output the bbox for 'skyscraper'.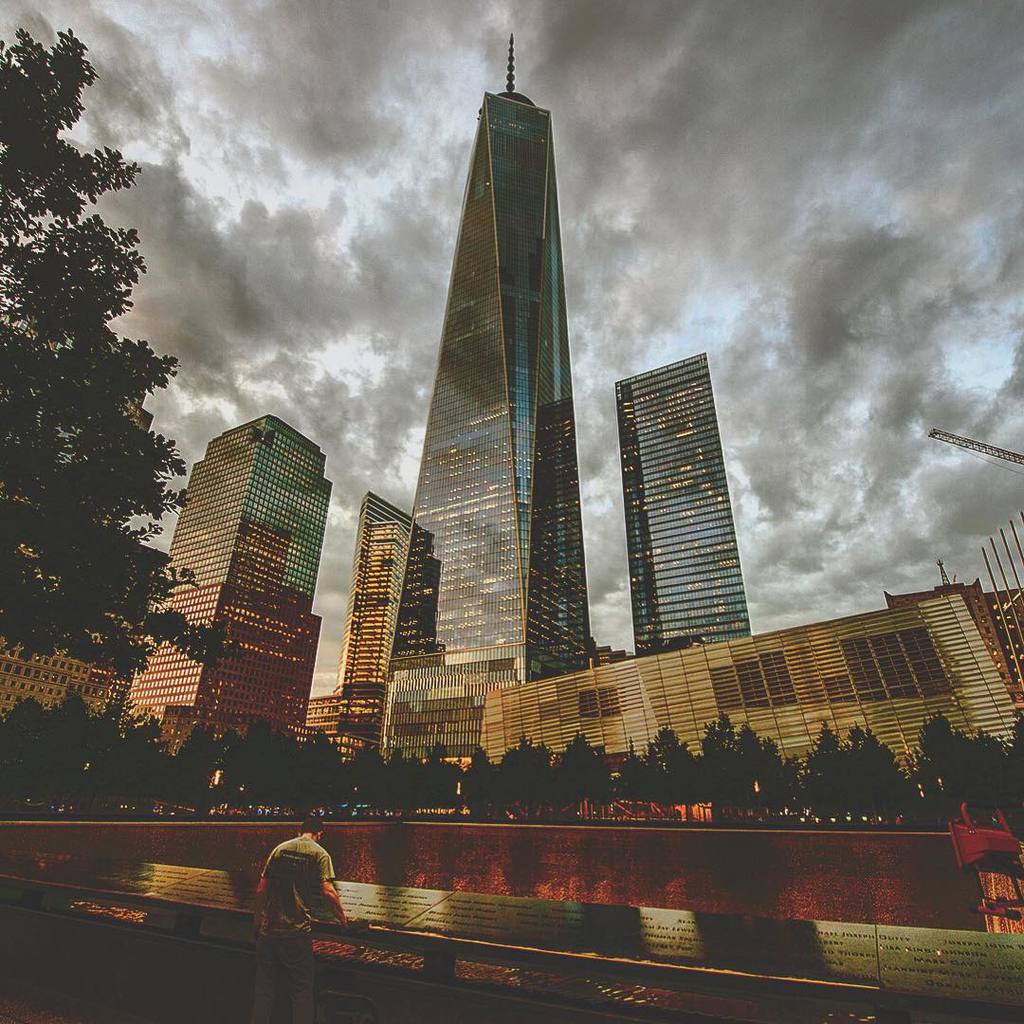
bbox(117, 407, 357, 756).
